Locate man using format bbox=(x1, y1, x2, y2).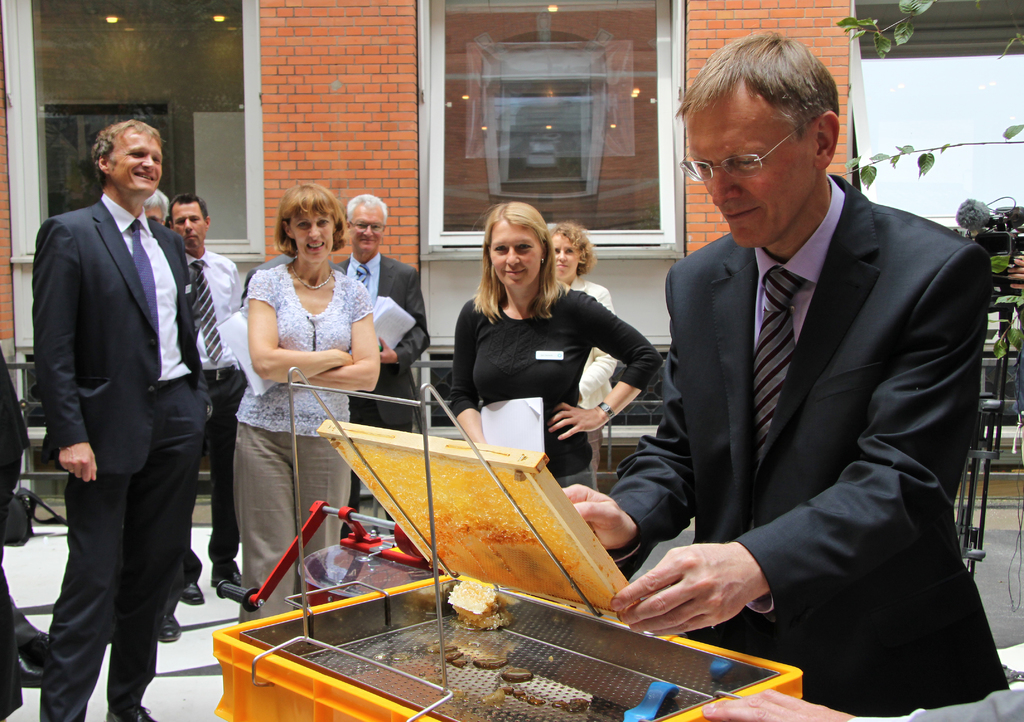
bbox=(611, 47, 988, 698).
